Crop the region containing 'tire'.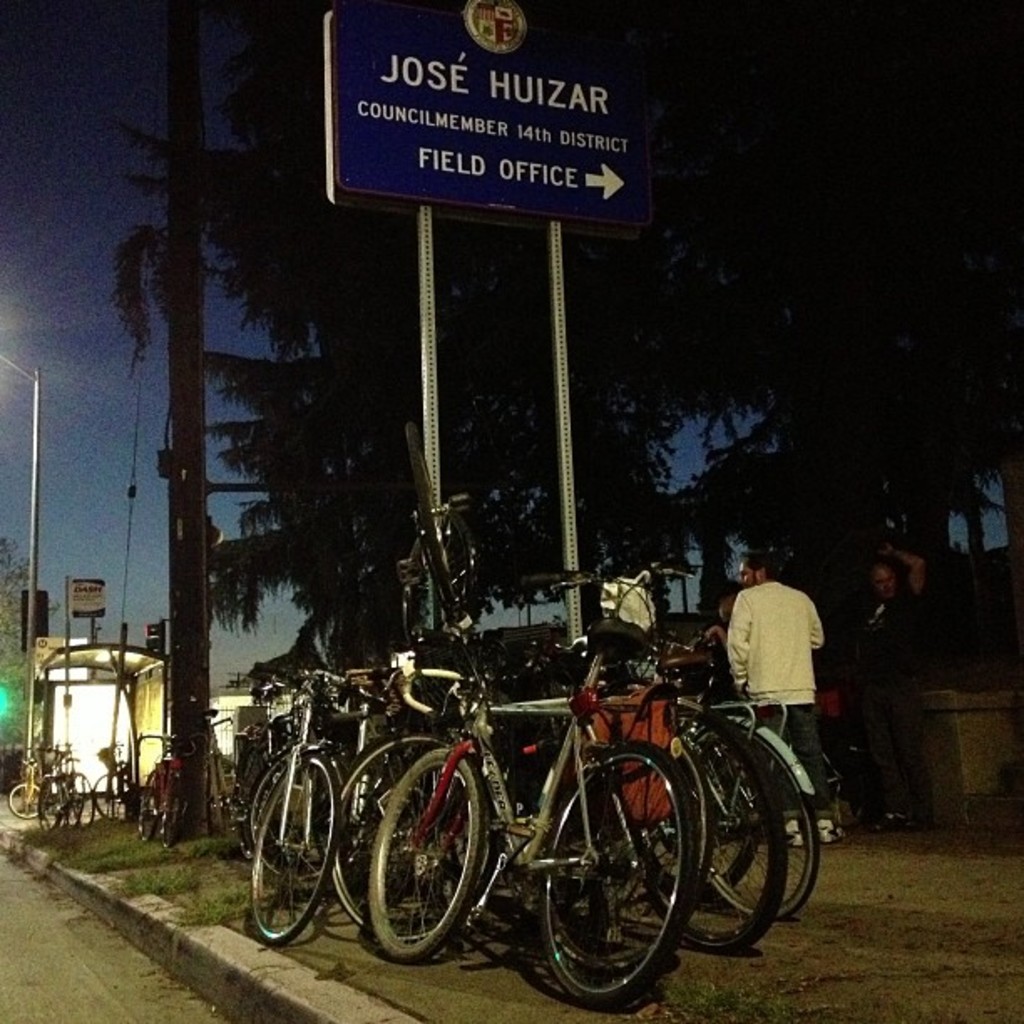
Crop region: BBox(629, 713, 788, 952).
